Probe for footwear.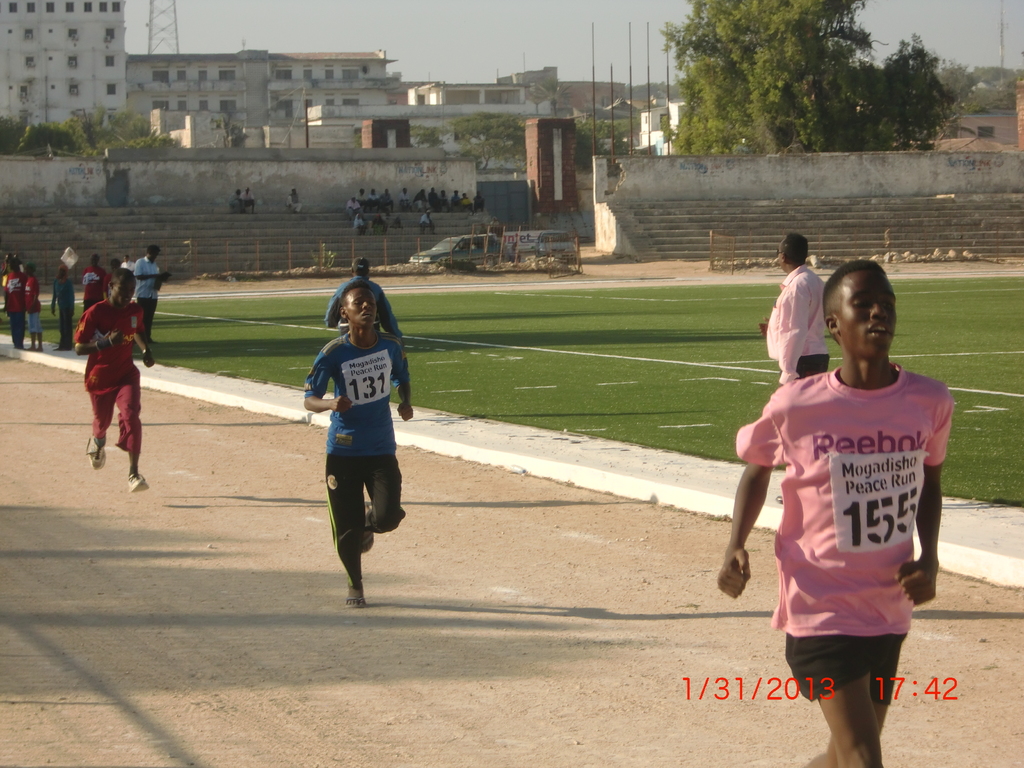
Probe result: <bbox>363, 529, 378, 552</bbox>.
